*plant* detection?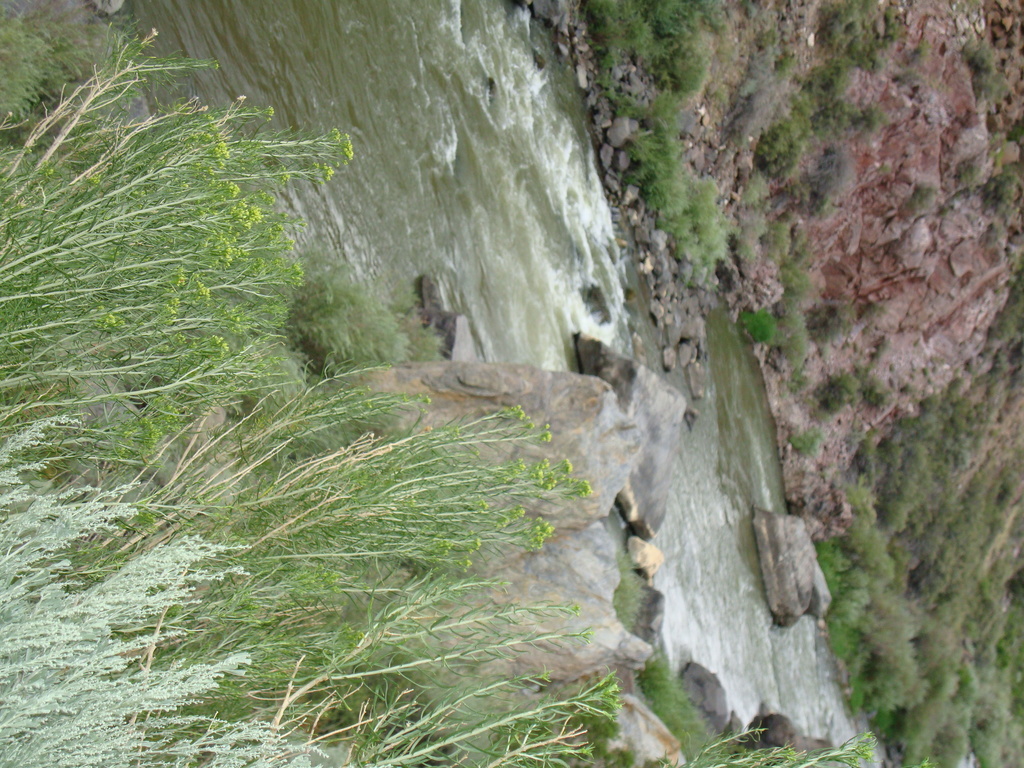
l=728, t=211, r=771, b=263
